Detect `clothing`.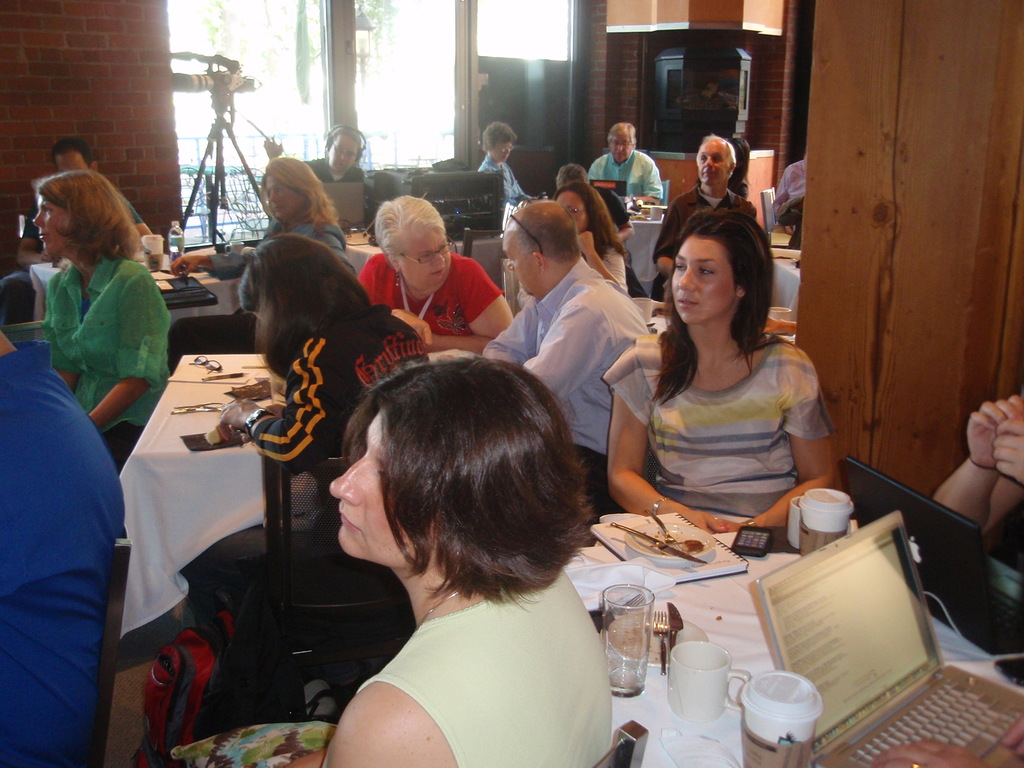
Detected at 0/344/125/767.
